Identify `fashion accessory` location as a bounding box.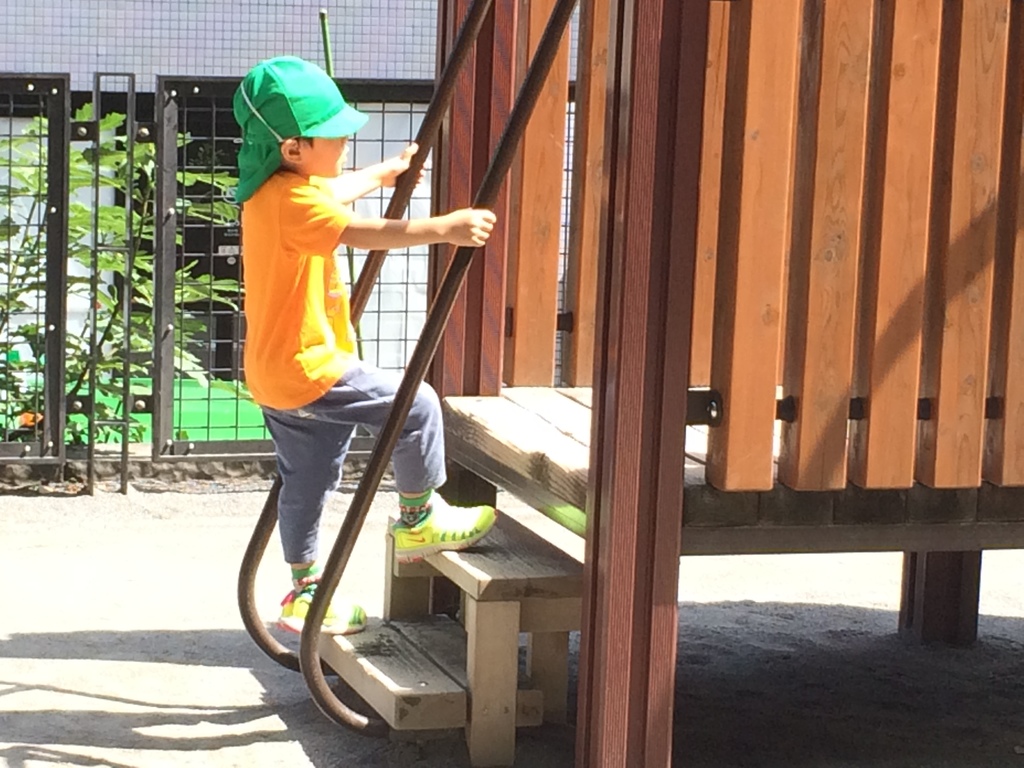
box=[391, 495, 500, 566].
